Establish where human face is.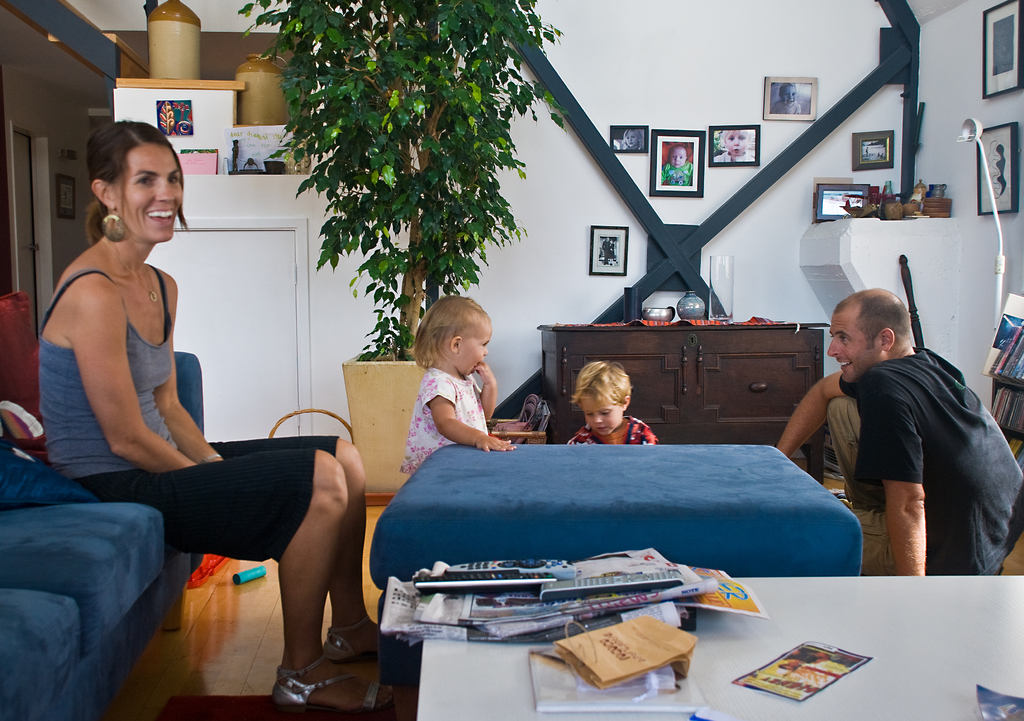
Established at 109, 146, 186, 241.
